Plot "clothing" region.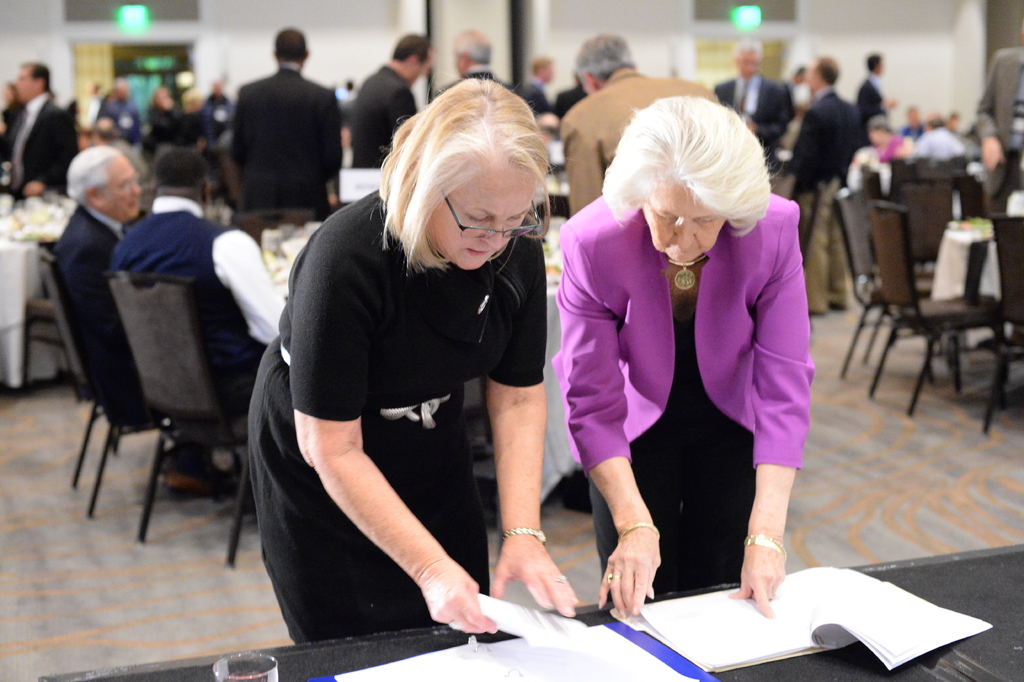
Plotted at bbox(227, 56, 345, 225).
